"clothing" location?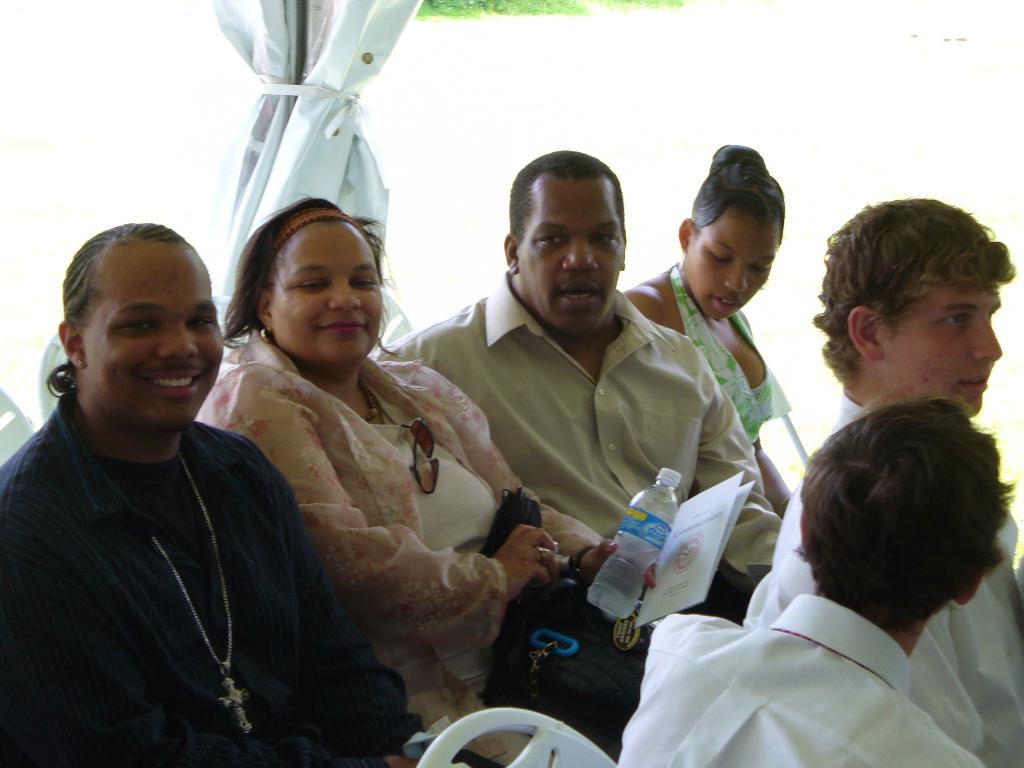
(746,394,1023,765)
